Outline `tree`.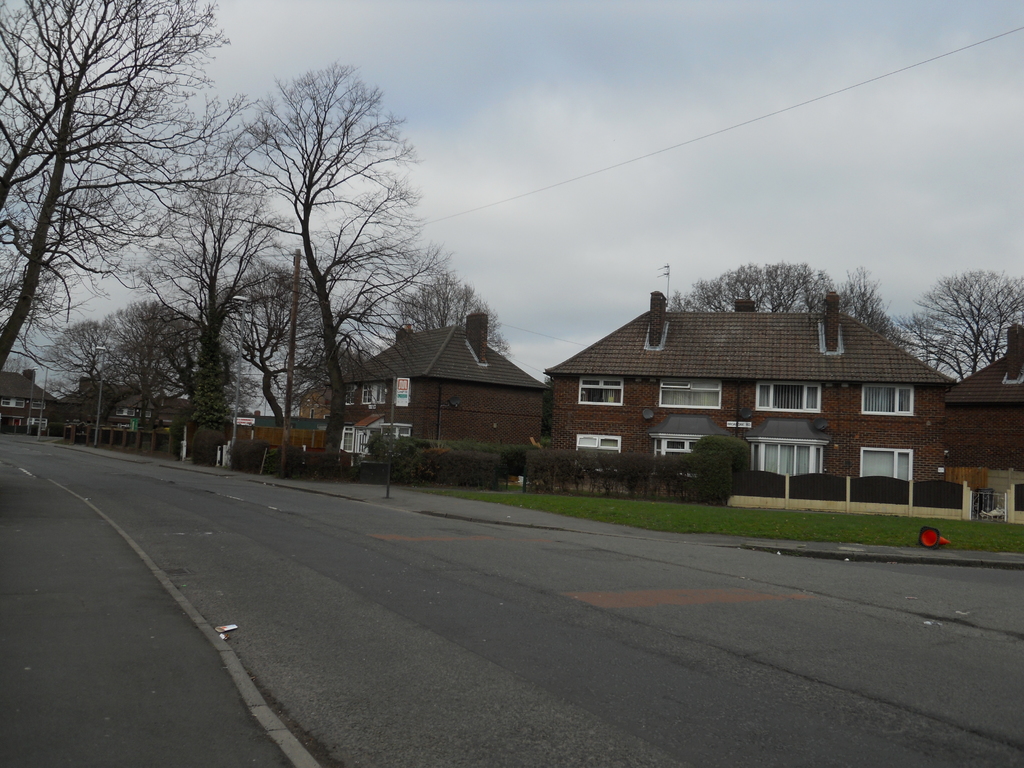
Outline: BBox(909, 269, 1023, 373).
